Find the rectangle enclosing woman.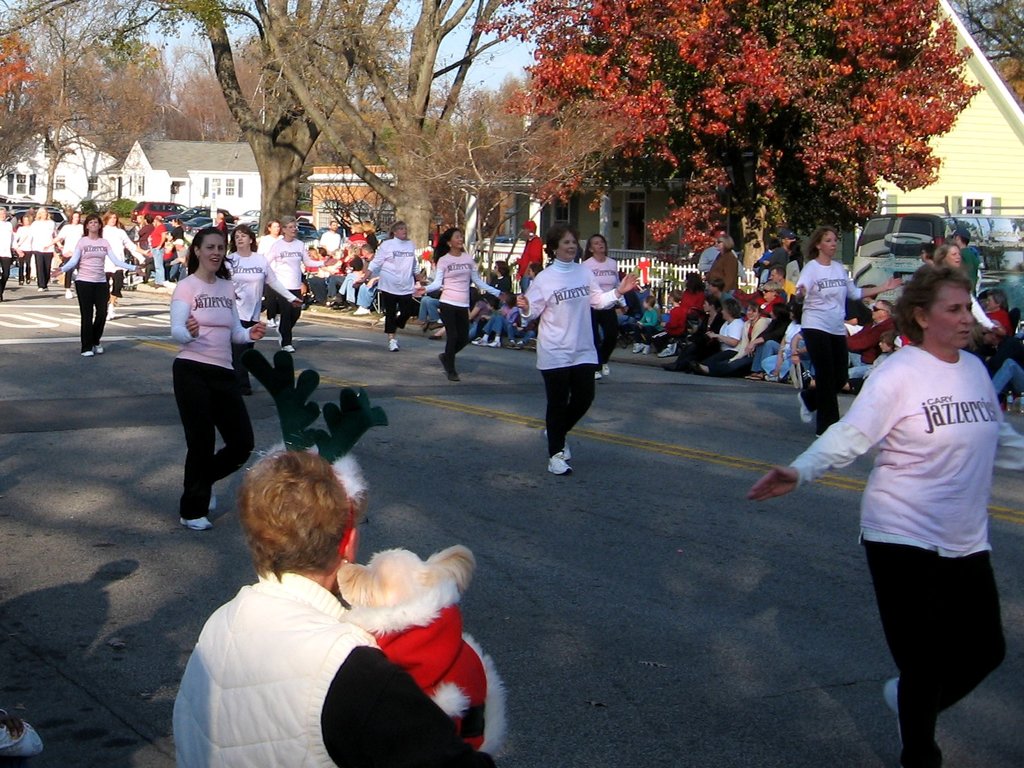
(747, 303, 797, 381).
